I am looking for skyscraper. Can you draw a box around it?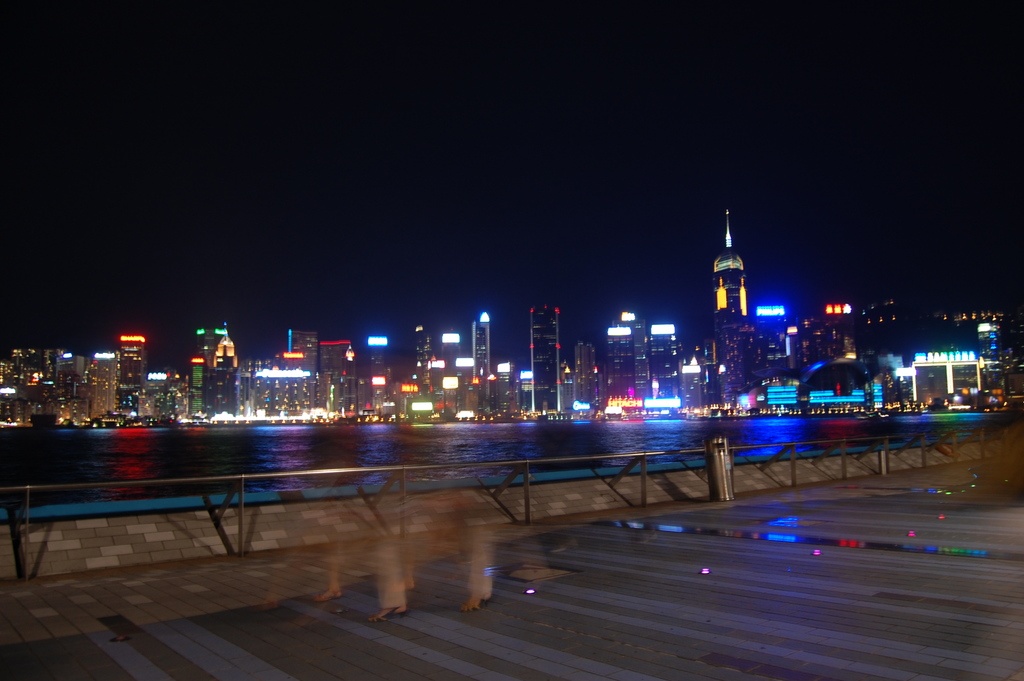
Sure, the bounding box is bbox(696, 215, 783, 390).
